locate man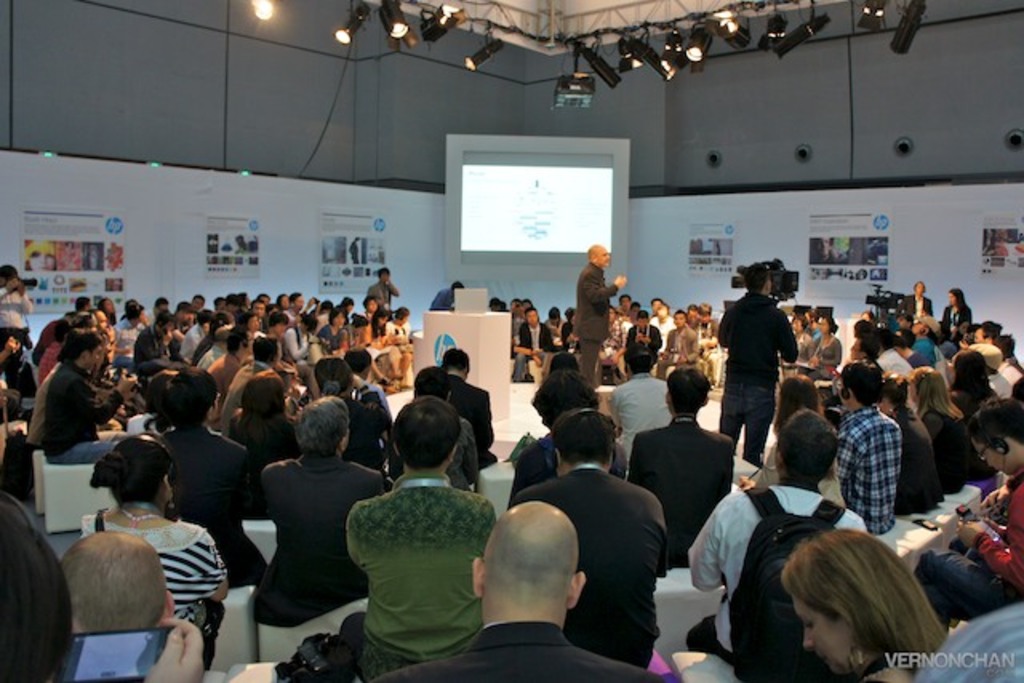
[365, 261, 400, 299]
